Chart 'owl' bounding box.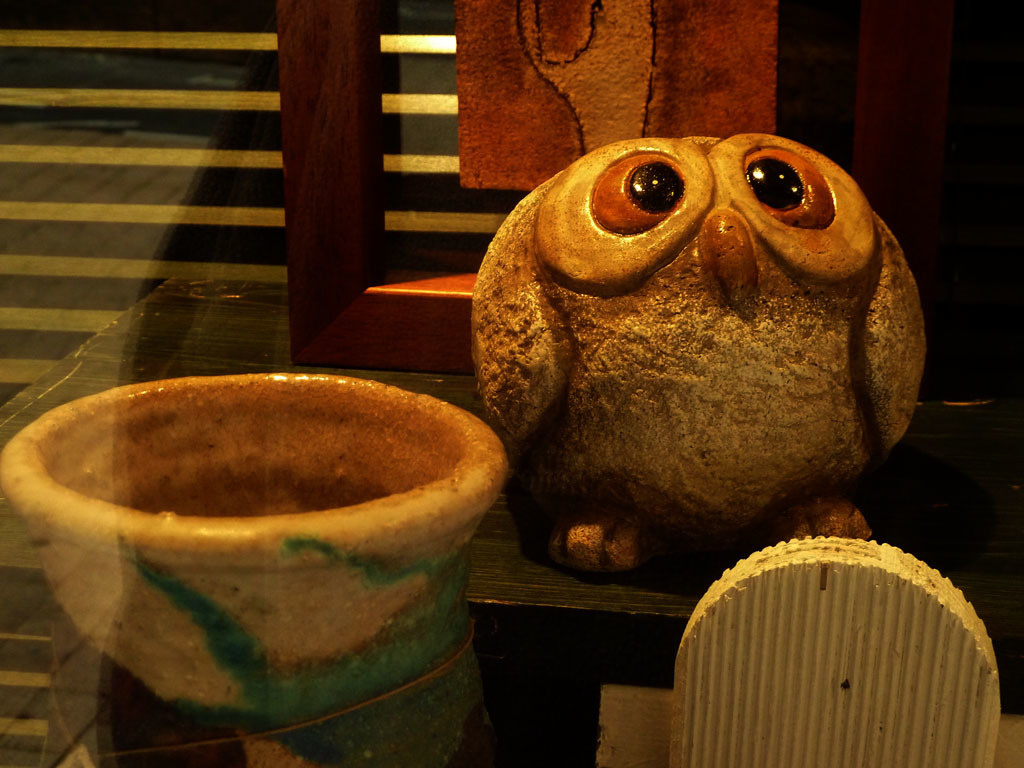
Charted: pyautogui.locateOnScreen(468, 123, 931, 579).
